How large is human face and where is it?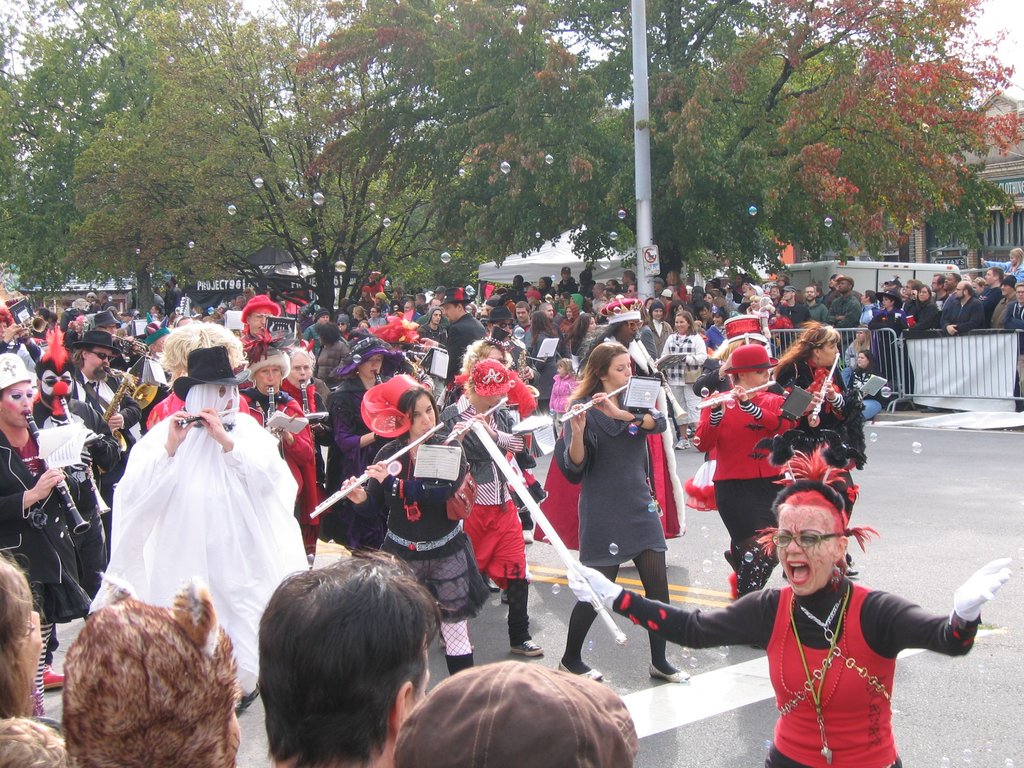
Bounding box: (left=1005, top=251, right=1019, bottom=268).
